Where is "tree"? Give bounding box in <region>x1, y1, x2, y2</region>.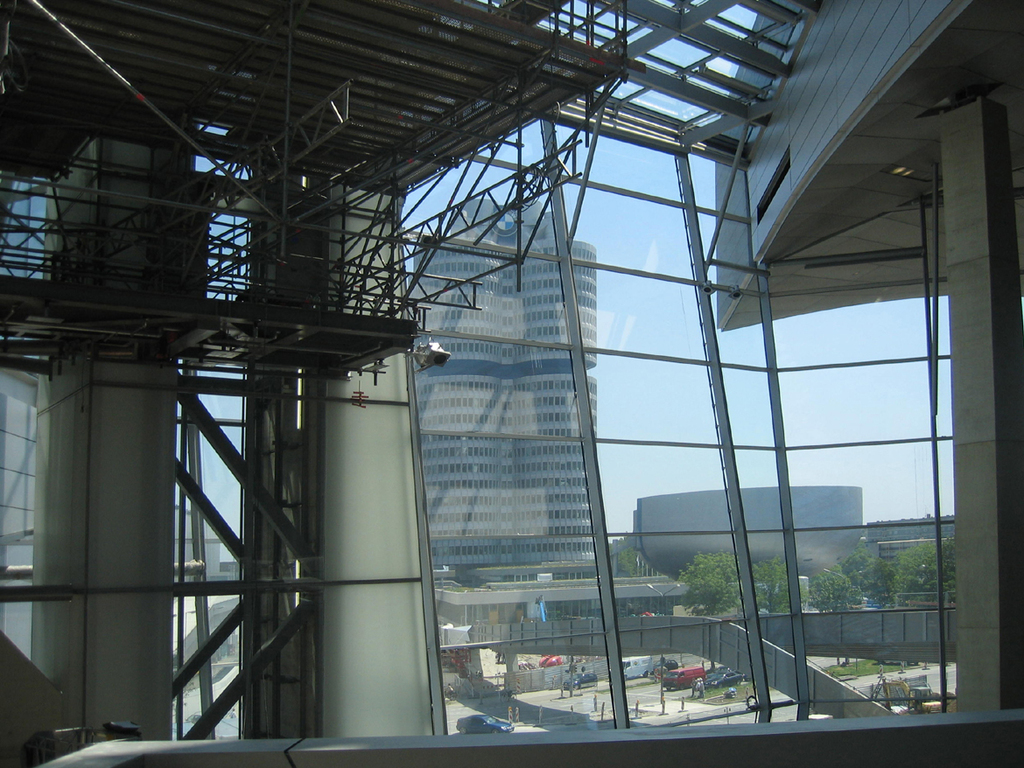
<region>678, 546, 734, 619</region>.
